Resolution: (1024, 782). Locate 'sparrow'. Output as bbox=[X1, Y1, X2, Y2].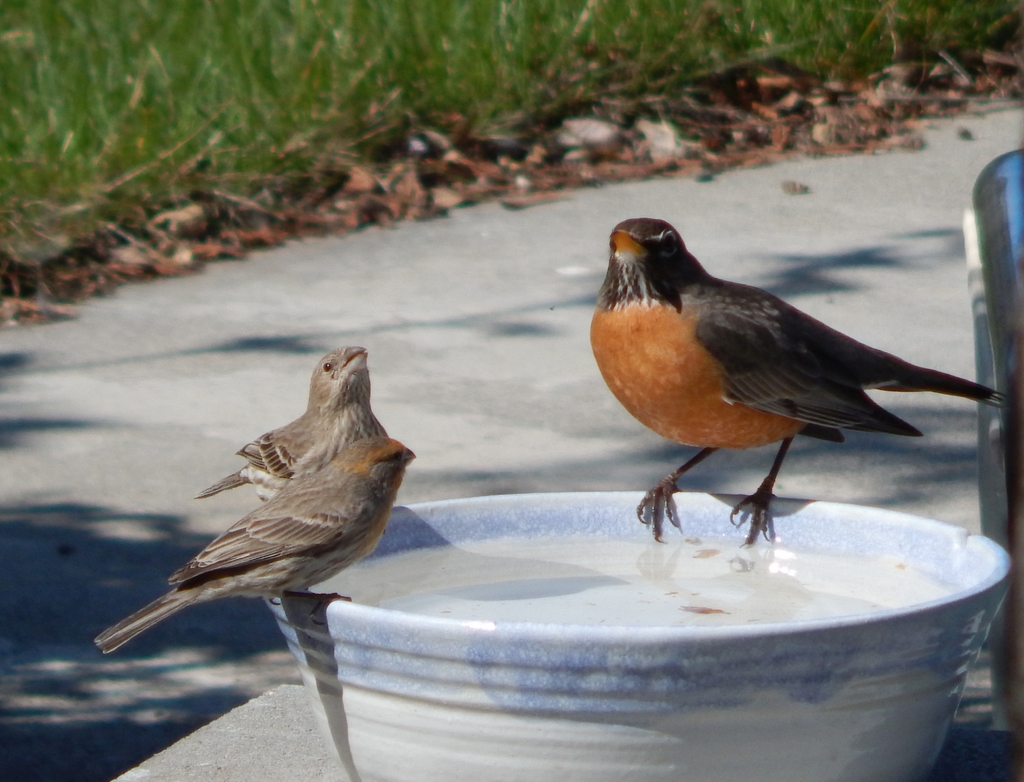
bbox=[587, 217, 1009, 544].
